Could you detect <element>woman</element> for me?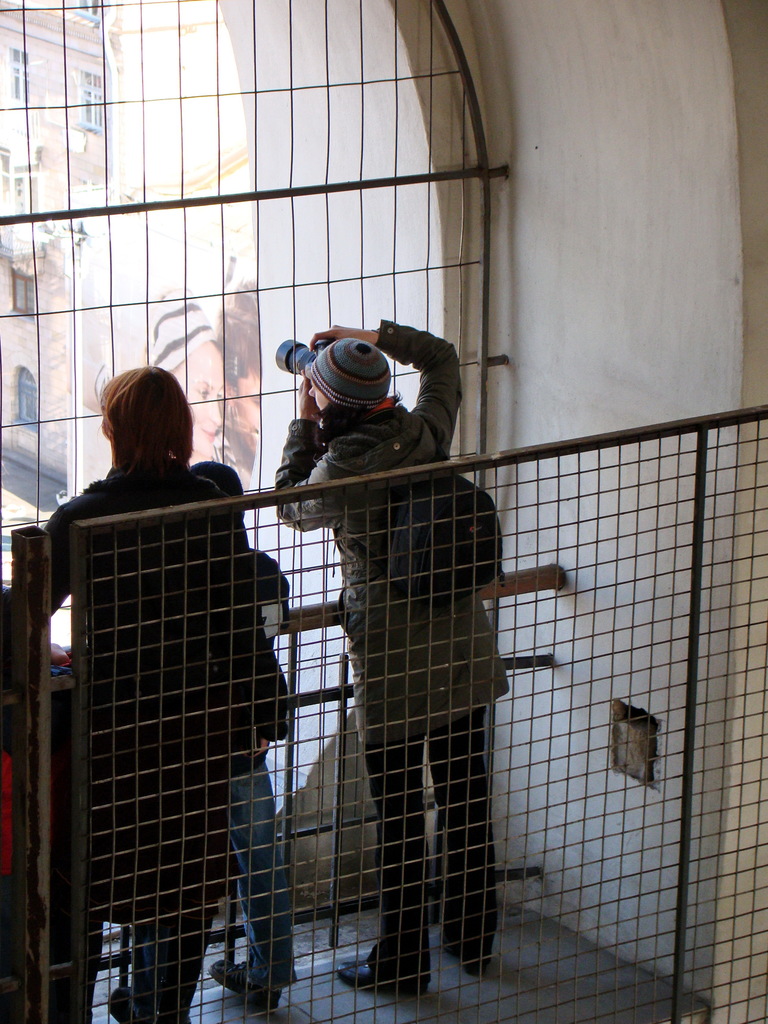
Detection result: 47 362 311 989.
